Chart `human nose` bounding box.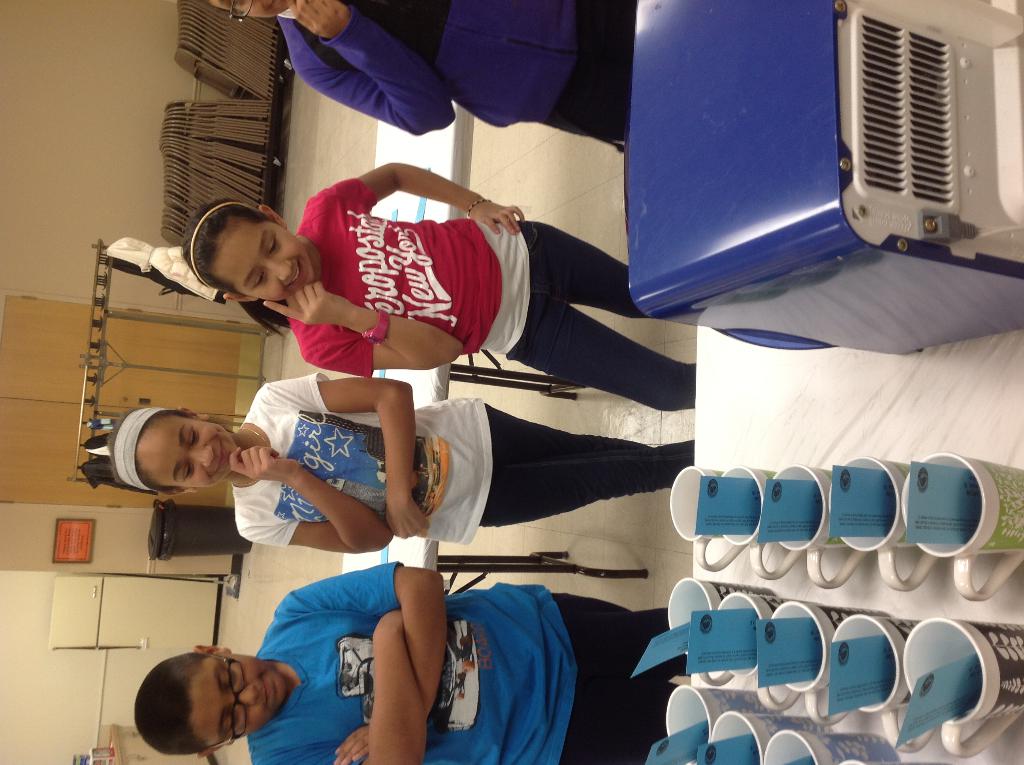
Charted: (left=269, top=262, right=290, bottom=282).
